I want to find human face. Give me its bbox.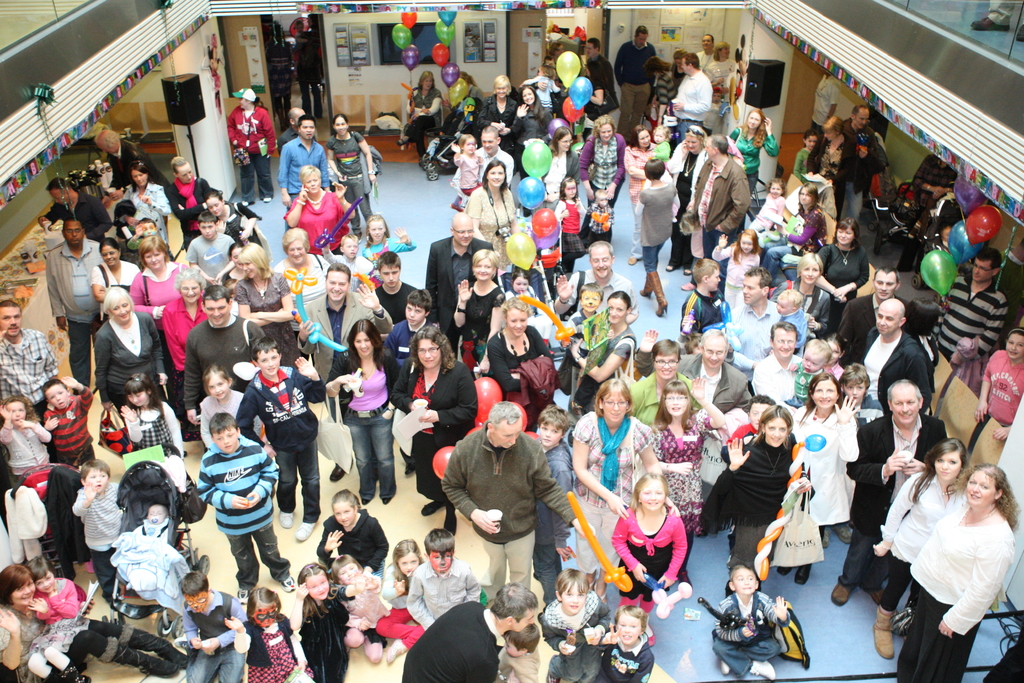
<region>800, 188, 811, 206</region>.
